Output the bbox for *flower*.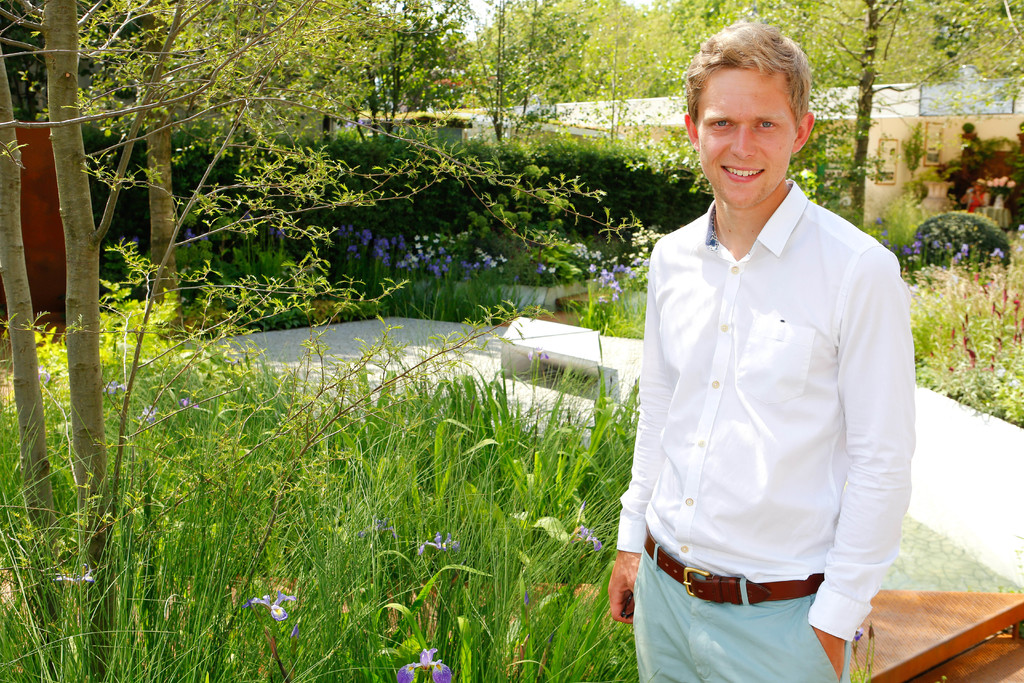
select_region(182, 233, 193, 240).
